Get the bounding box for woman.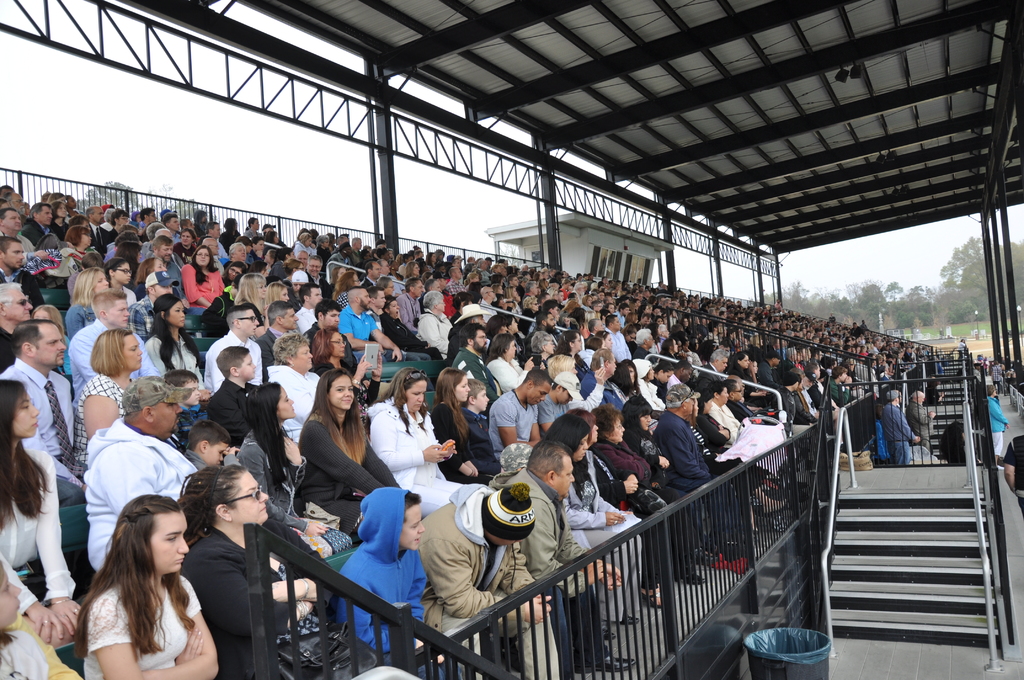
584, 410, 703, 597.
